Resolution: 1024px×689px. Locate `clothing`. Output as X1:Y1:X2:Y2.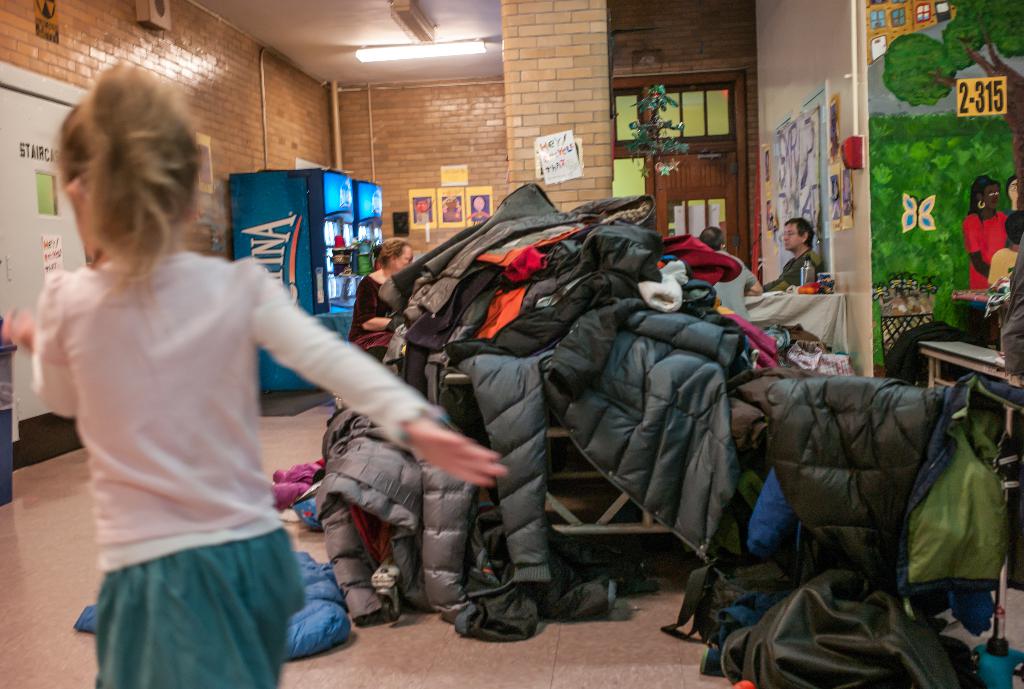
32:191:352:660.
